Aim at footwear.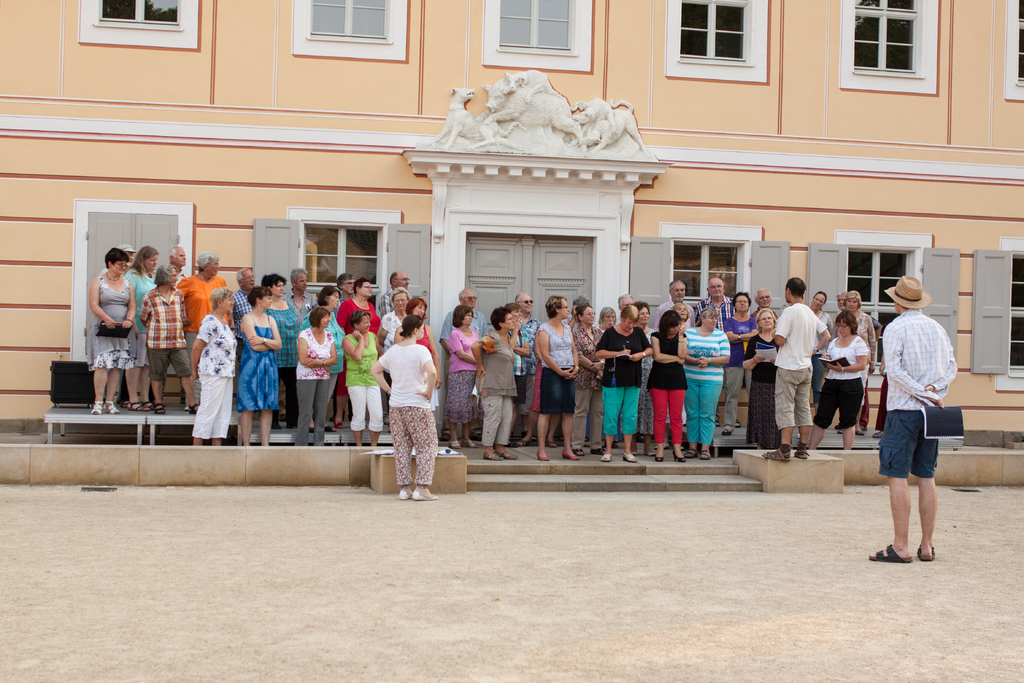
Aimed at crop(463, 439, 471, 444).
